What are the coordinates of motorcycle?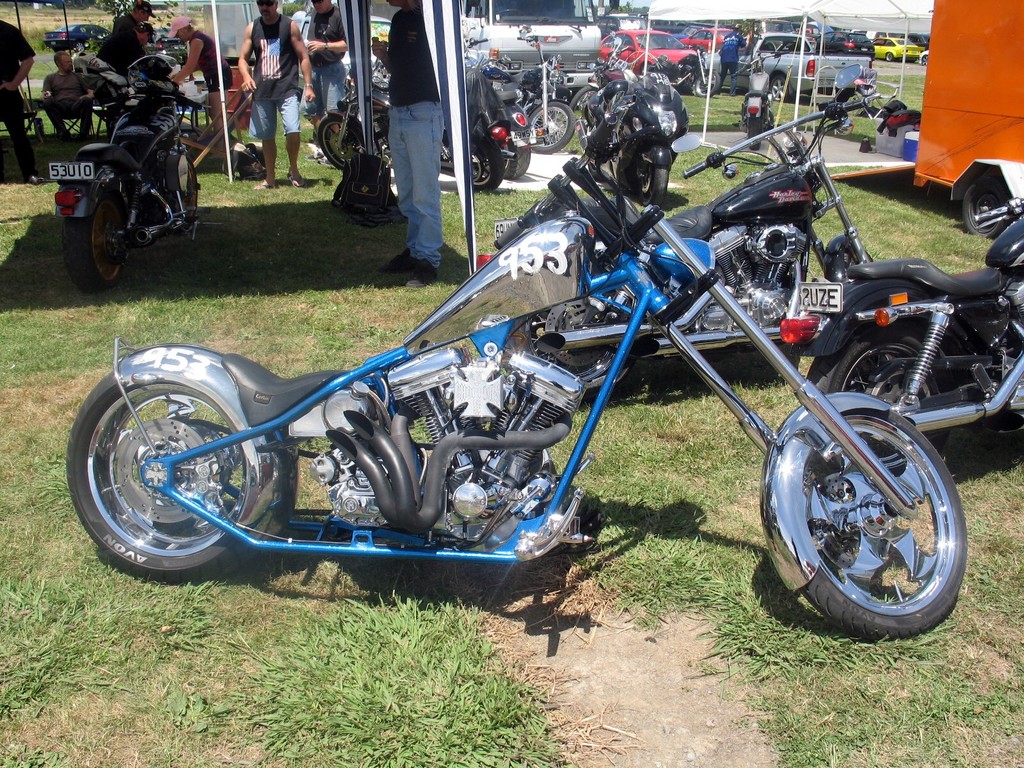
[780, 200, 1022, 471].
